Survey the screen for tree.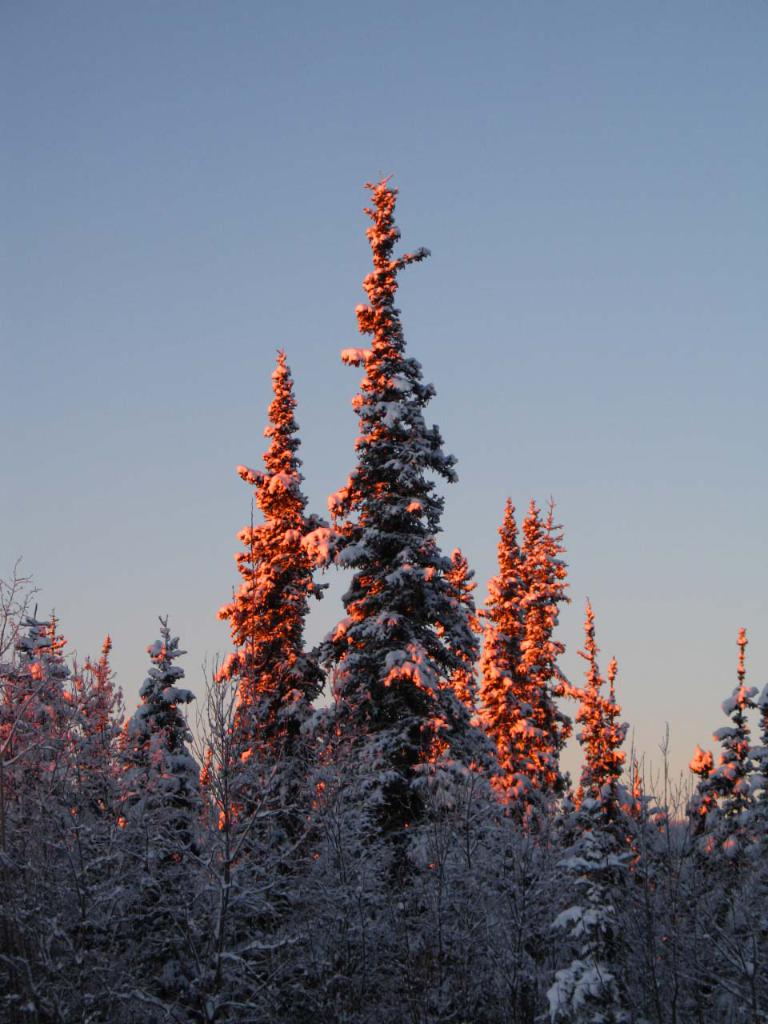
Survey found: (0,547,247,1023).
